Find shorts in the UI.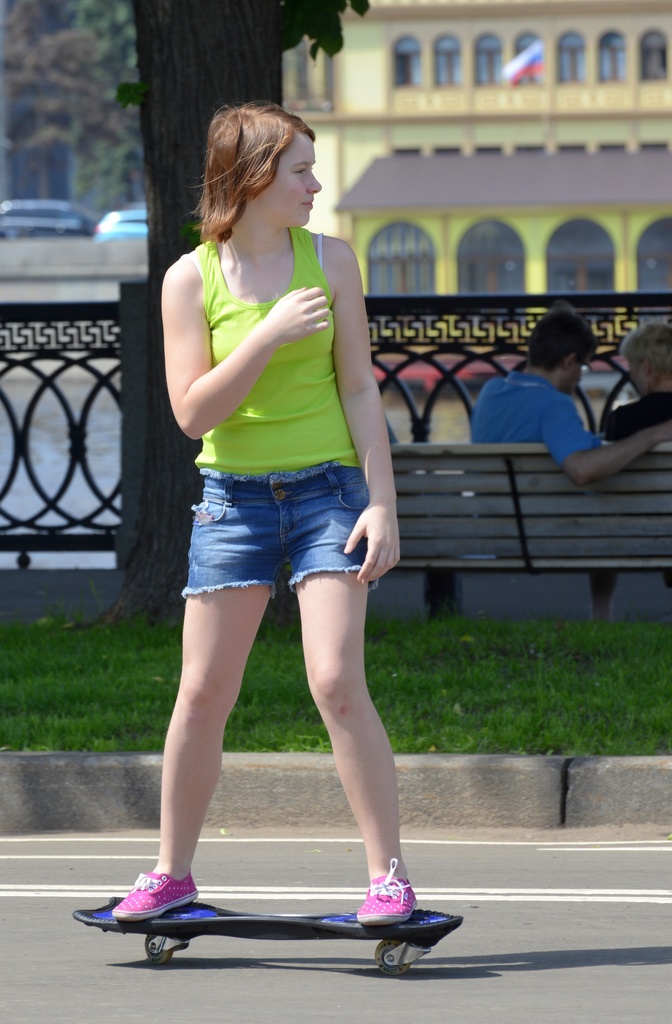
UI element at x1=180, y1=458, x2=381, y2=596.
